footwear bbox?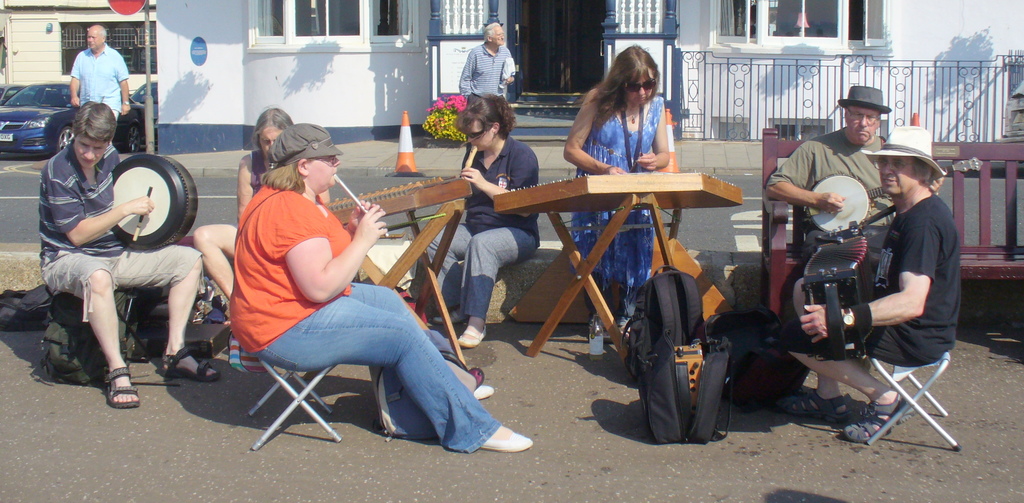
BBox(478, 424, 533, 453)
